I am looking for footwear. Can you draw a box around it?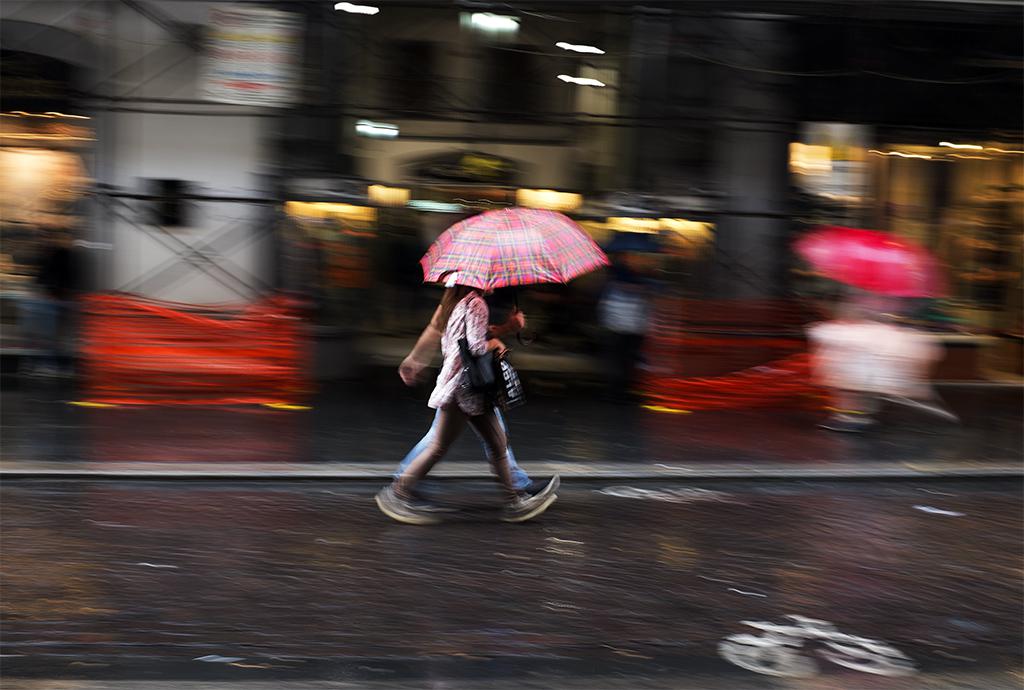
Sure, the bounding box is [509, 488, 561, 522].
